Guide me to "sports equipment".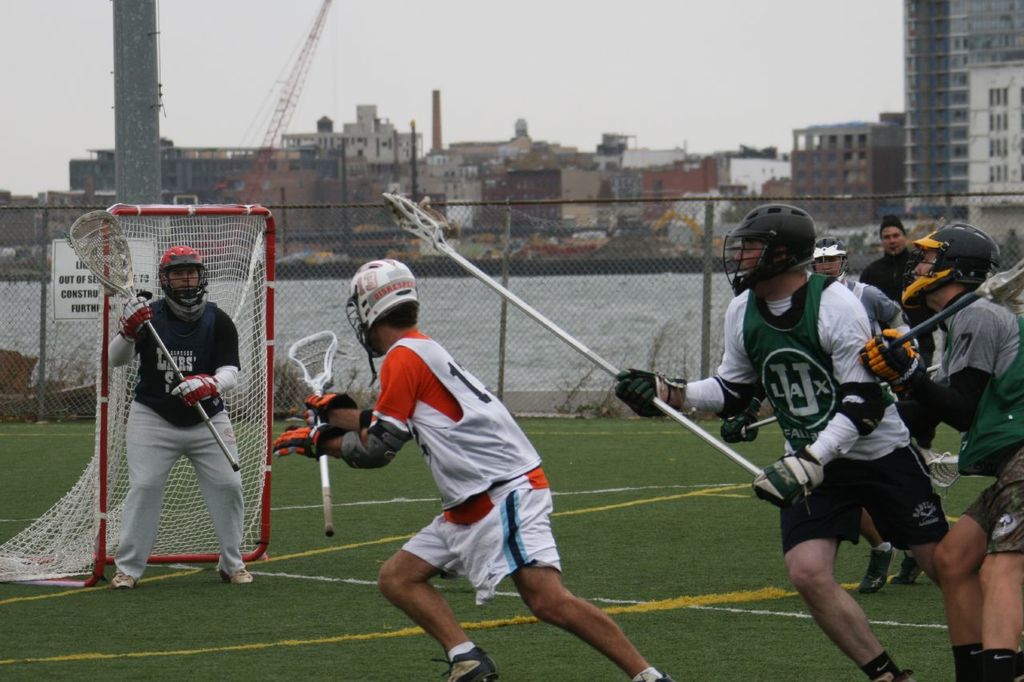
Guidance: 752:444:823:509.
